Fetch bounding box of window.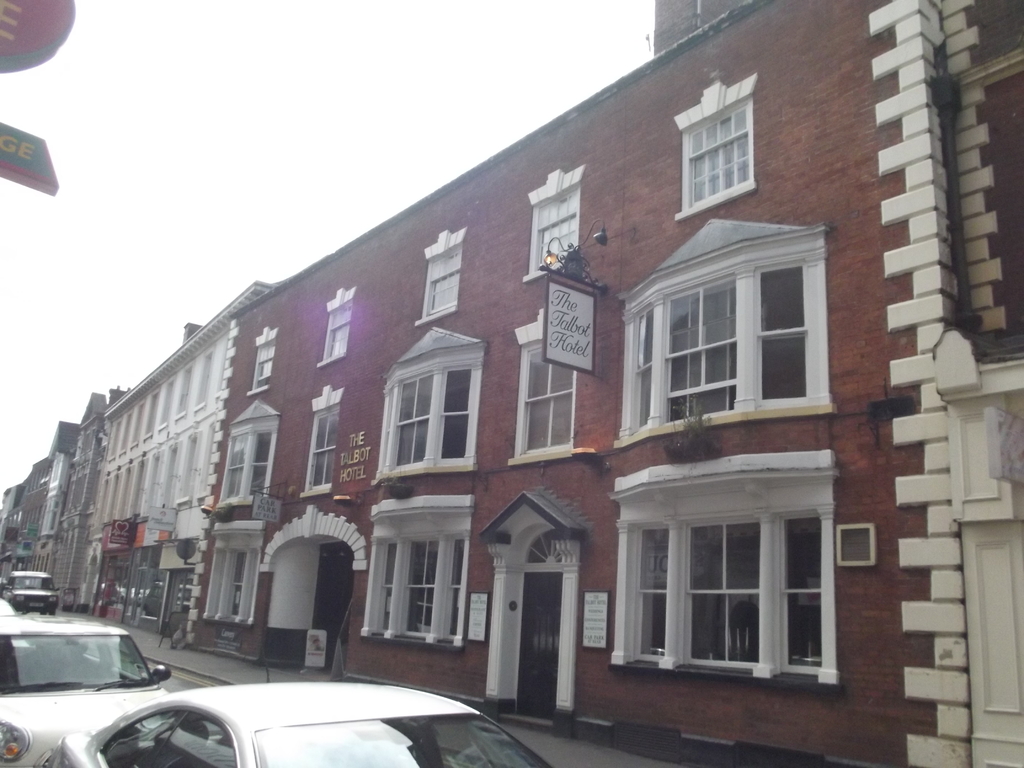
Bbox: Rect(520, 160, 584, 283).
